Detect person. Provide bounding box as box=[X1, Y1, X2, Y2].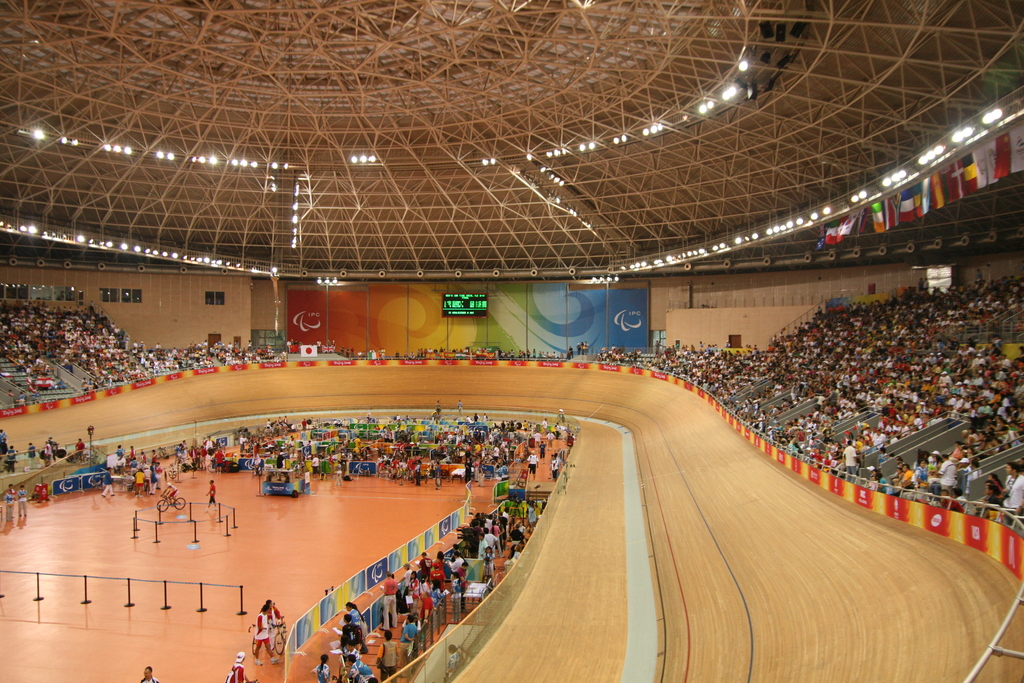
box=[97, 439, 129, 470].
